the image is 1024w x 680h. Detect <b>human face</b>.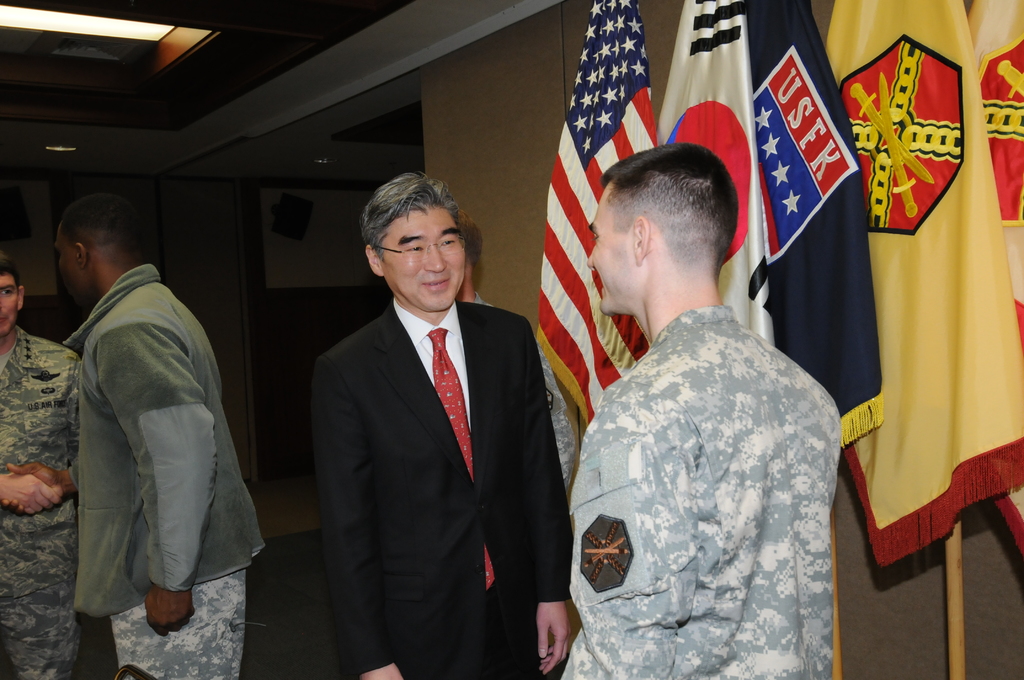
Detection: Rect(59, 225, 80, 307).
